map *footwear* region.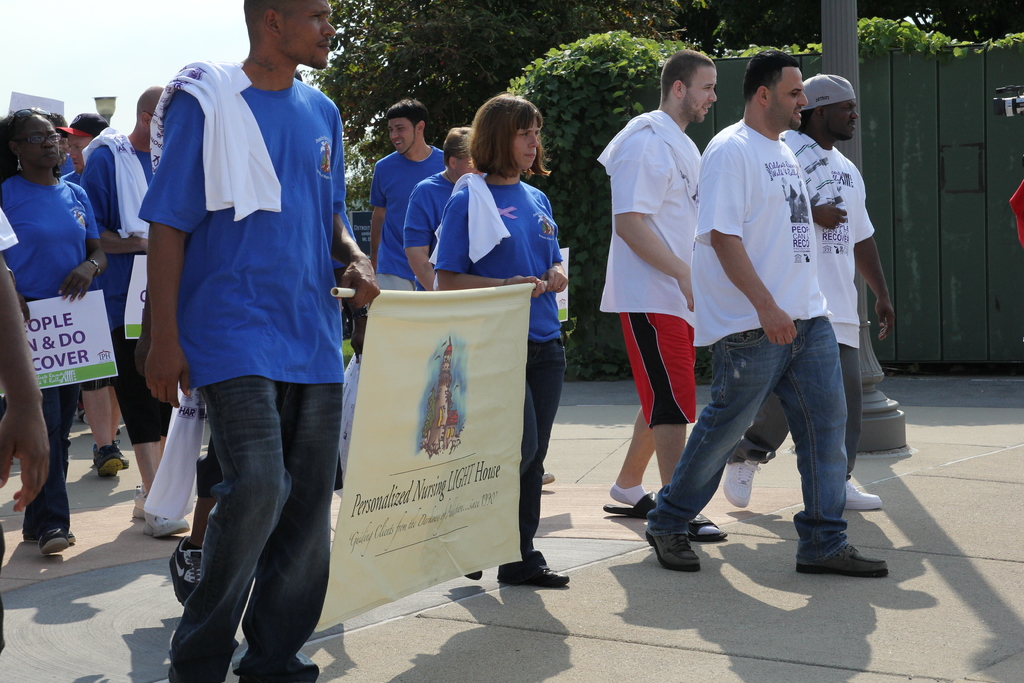
Mapped to rect(461, 567, 486, 584).
